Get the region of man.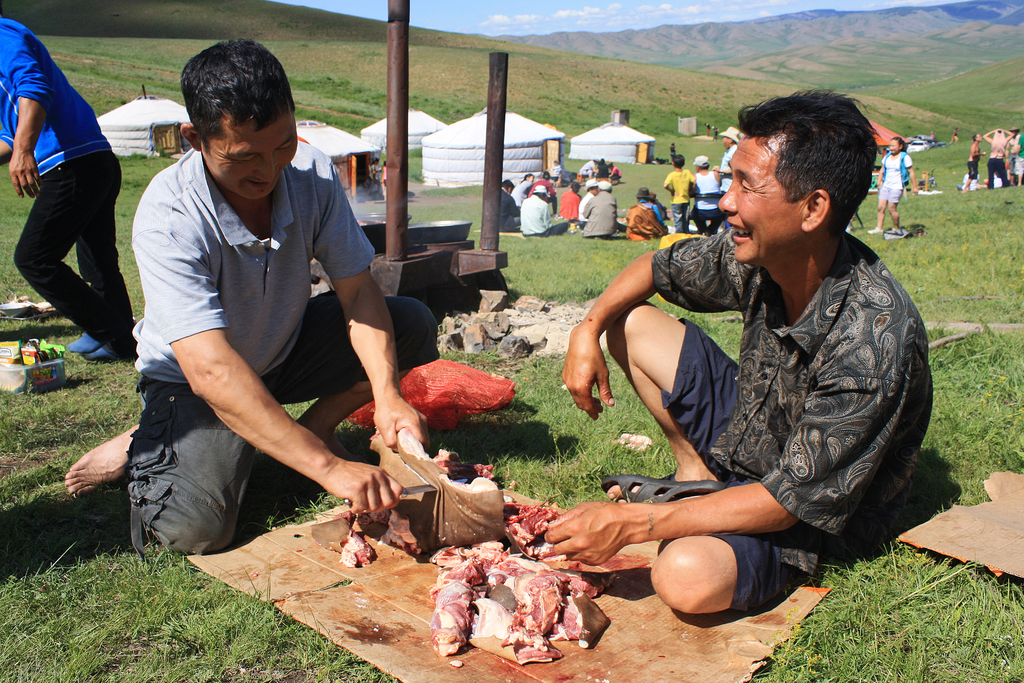
[left=866, top=135, right=921, bottom=235].
